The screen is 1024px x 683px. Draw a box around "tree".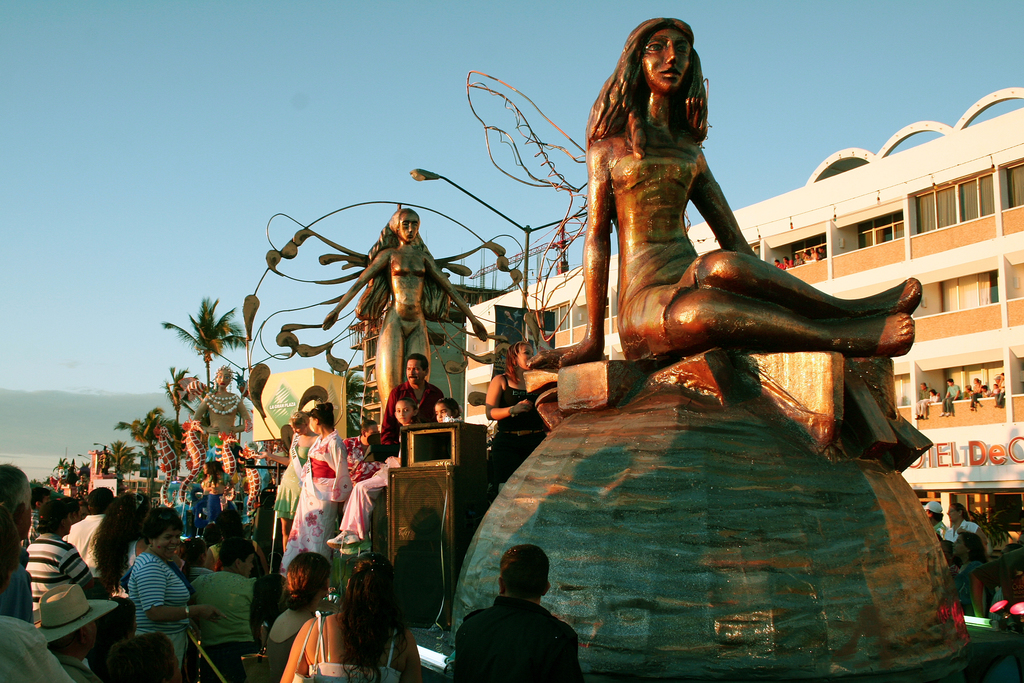
bbox(100, 438, 136, 488).
